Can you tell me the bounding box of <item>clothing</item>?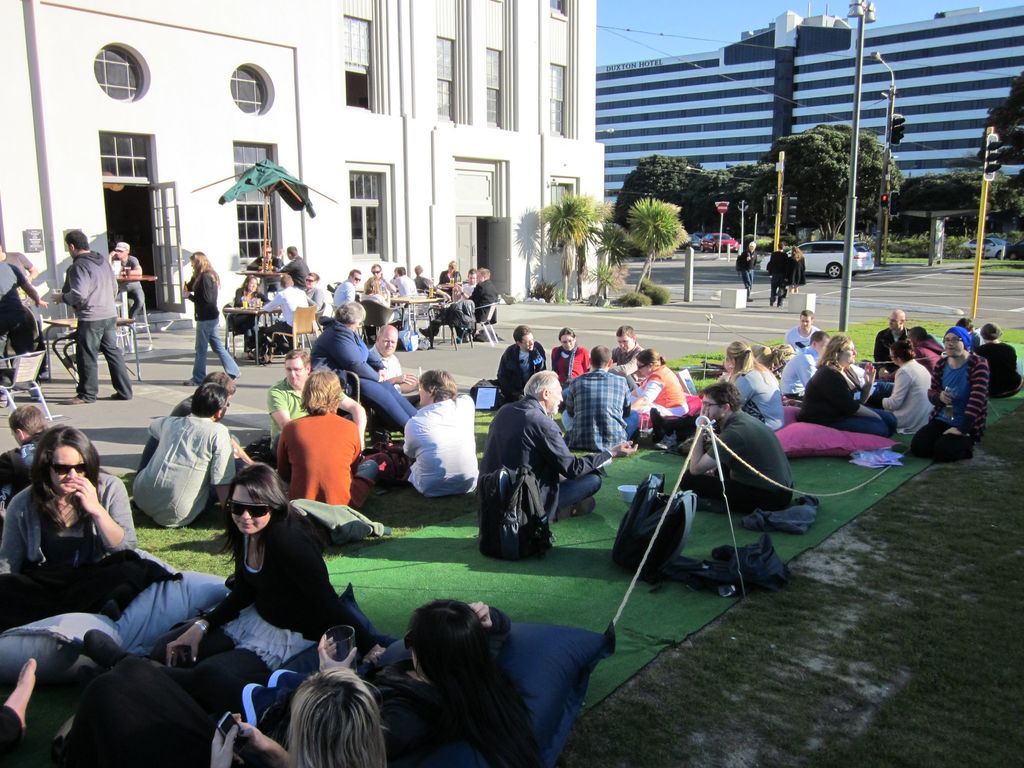
x1=677 y1=408 x2=795 y2=510.
